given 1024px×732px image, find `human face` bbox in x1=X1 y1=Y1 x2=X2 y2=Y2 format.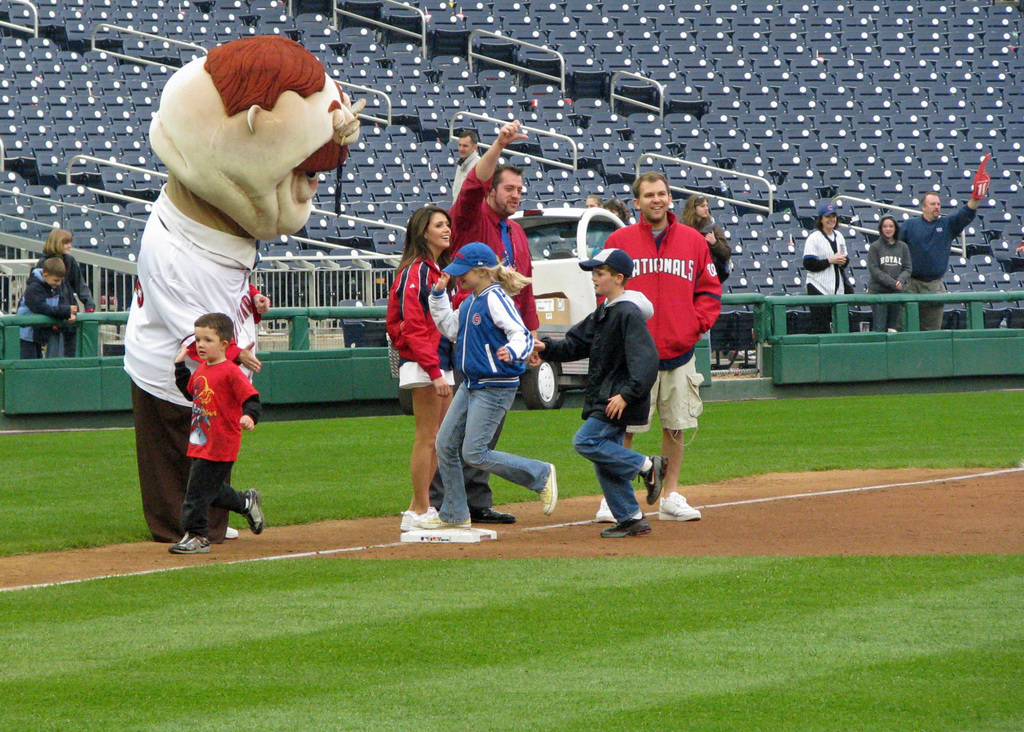
x1=48 y1=273 x2=63 y2=293.
